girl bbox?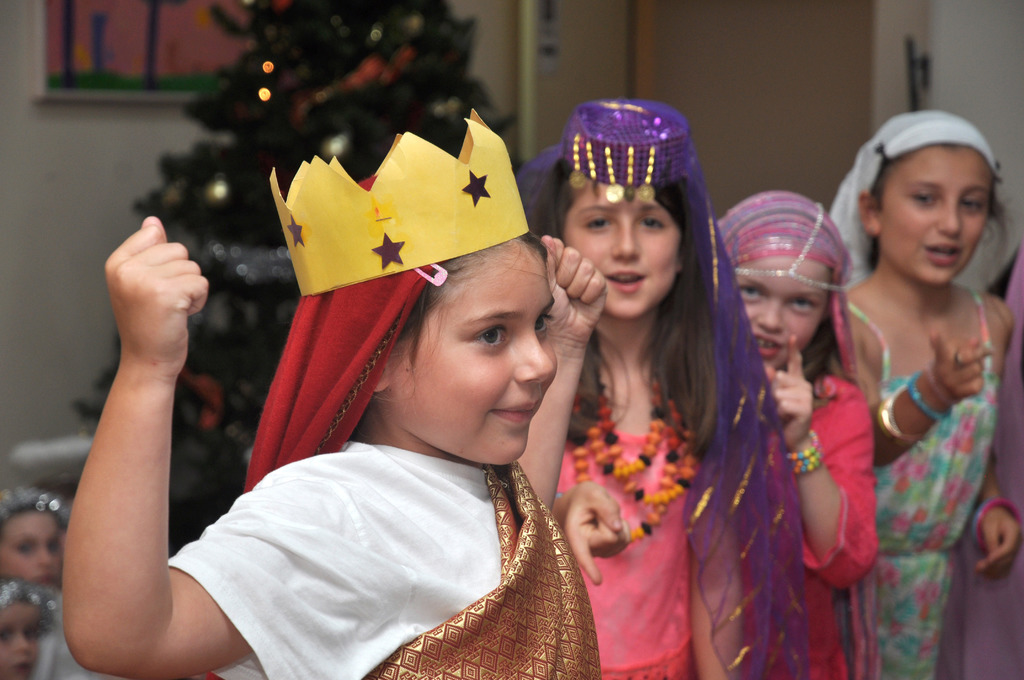
(x1=828, y1=108, x2=1023, y2=679)
